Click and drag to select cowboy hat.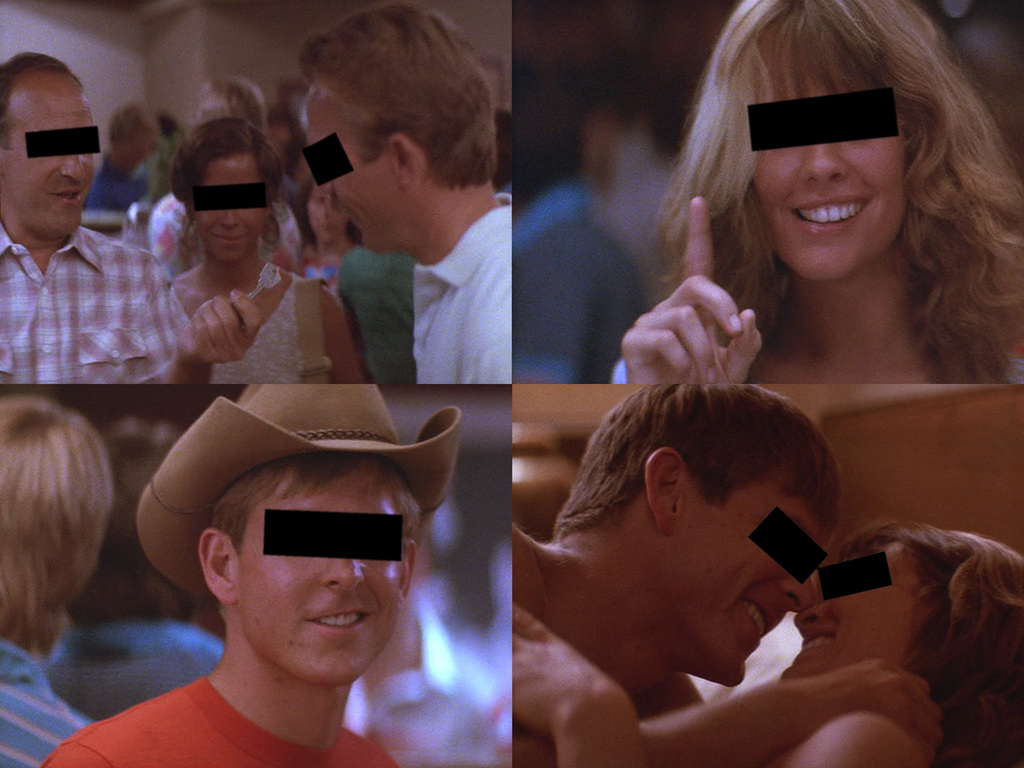
Selection: select_region(131, 385, 461, 605).
